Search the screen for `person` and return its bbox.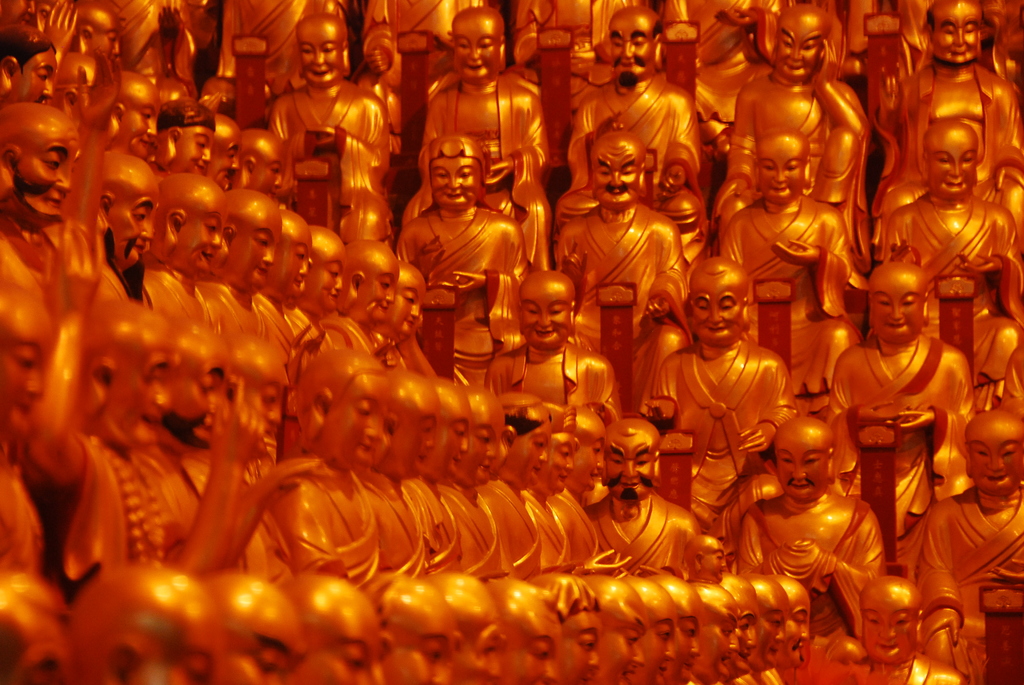
Found: 235,117,290,205.
